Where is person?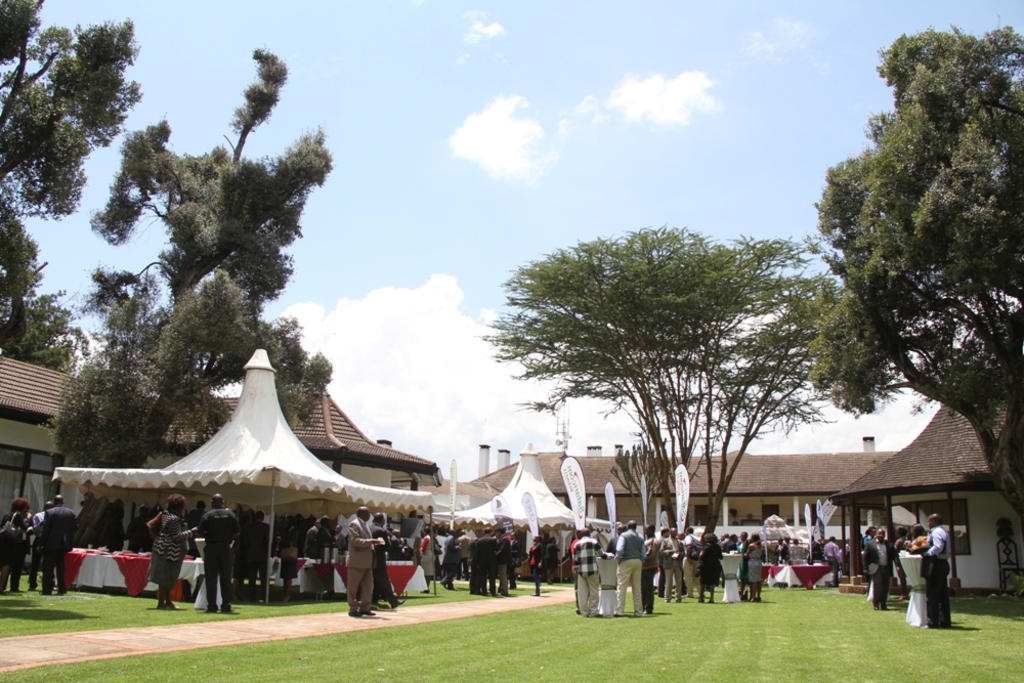
<region>153, 493, 201, 612</region>.
